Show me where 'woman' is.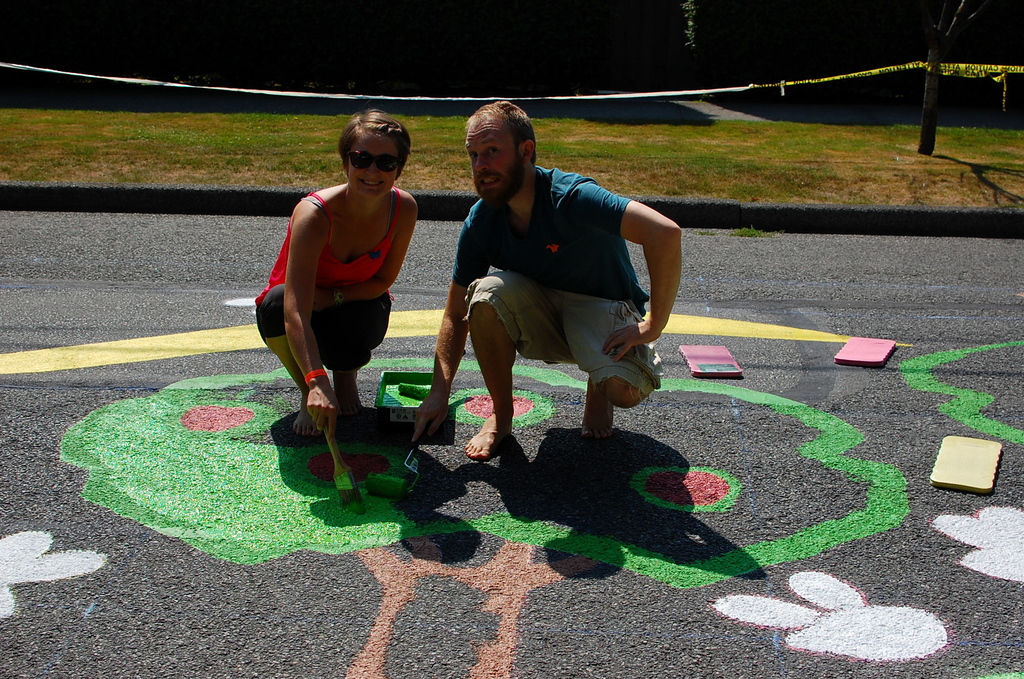
'woman' is at Rect(247, 107, 423, 437).
